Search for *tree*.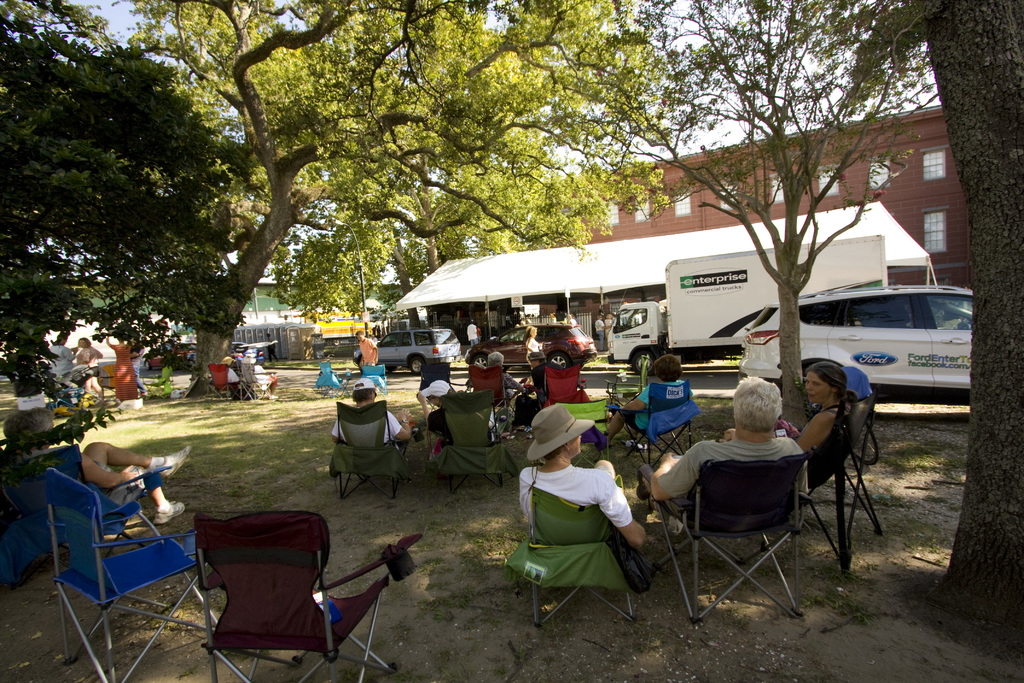
Found at bbox=[577, 0, 951, 447].
